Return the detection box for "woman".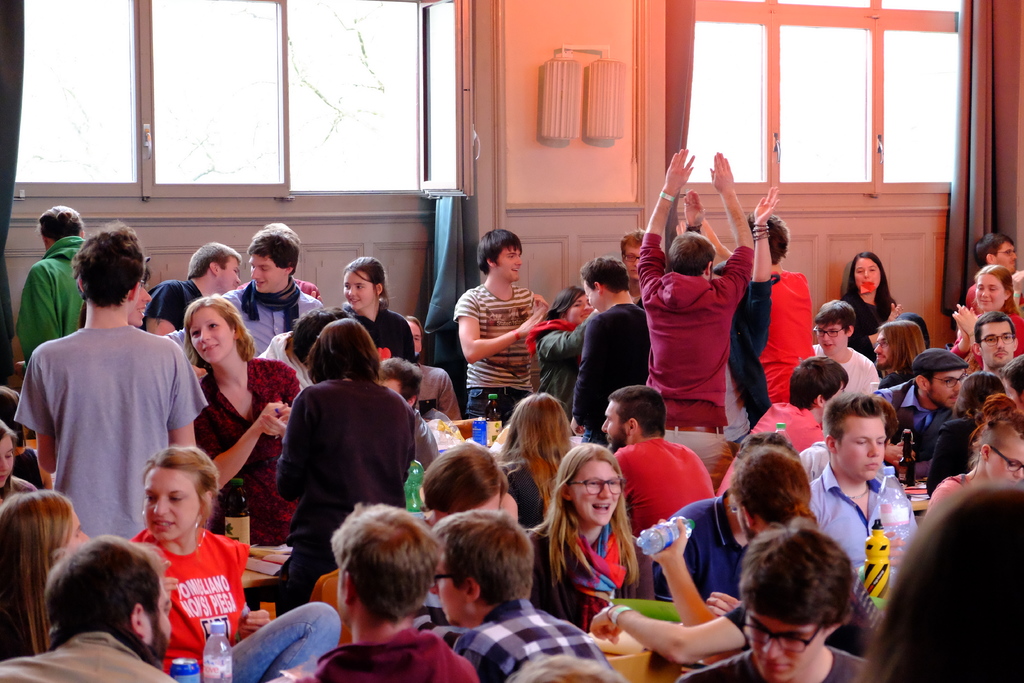
<region>340, 253, 414, 365</region>.
